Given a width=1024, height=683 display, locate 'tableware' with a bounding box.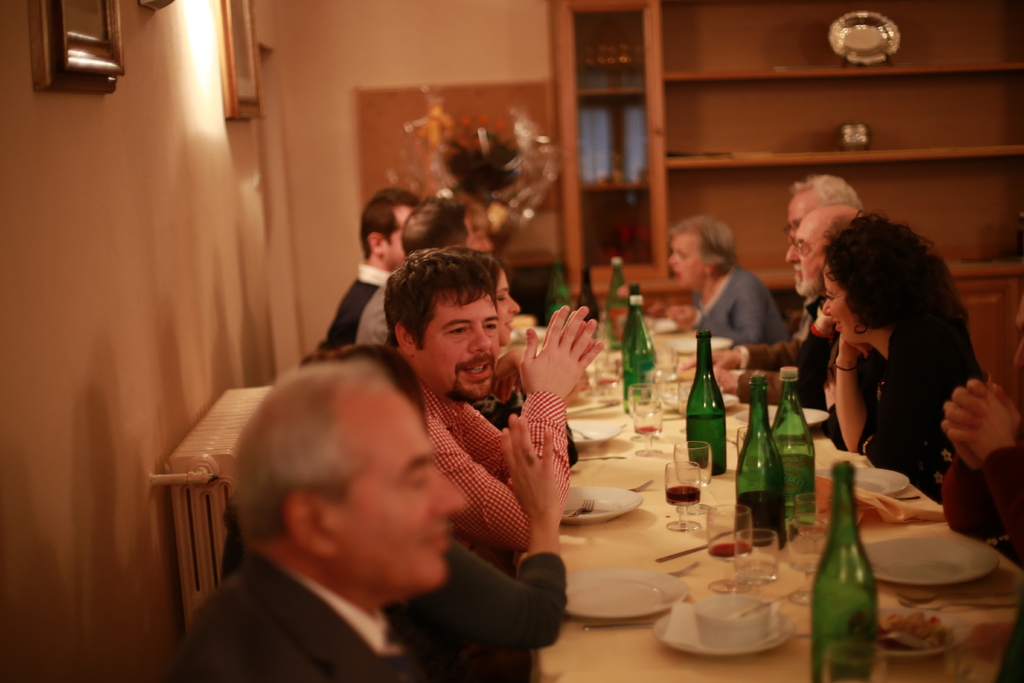
Located: [504,309,538,345].
